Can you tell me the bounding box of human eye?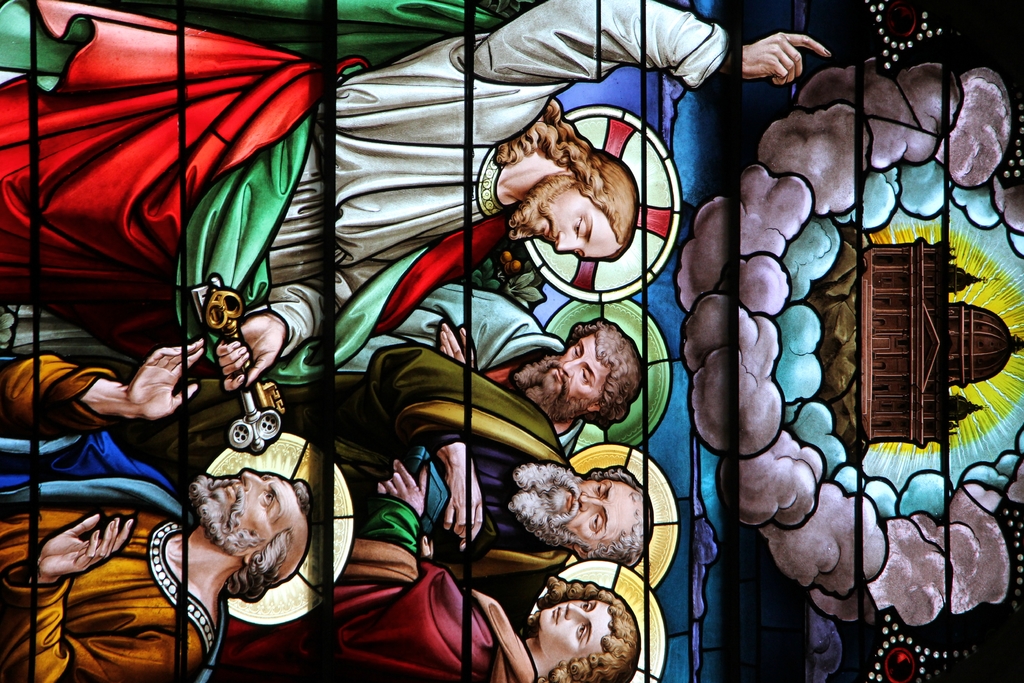
595,480,607,498.
